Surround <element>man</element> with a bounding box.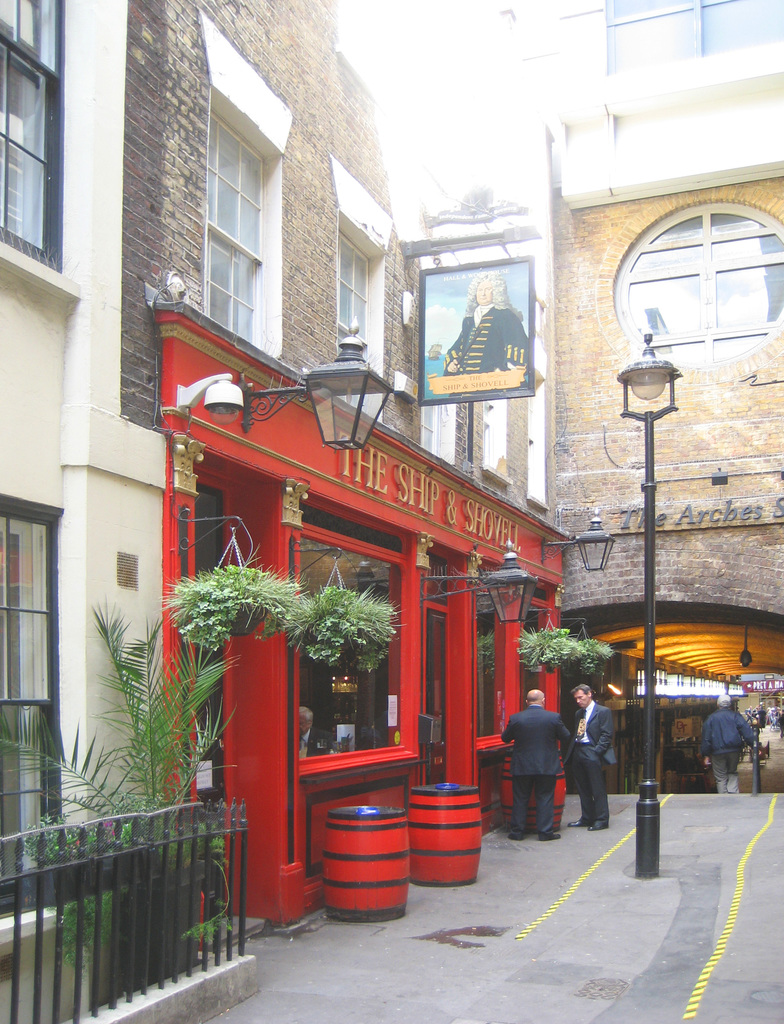
500 706 582 837.
